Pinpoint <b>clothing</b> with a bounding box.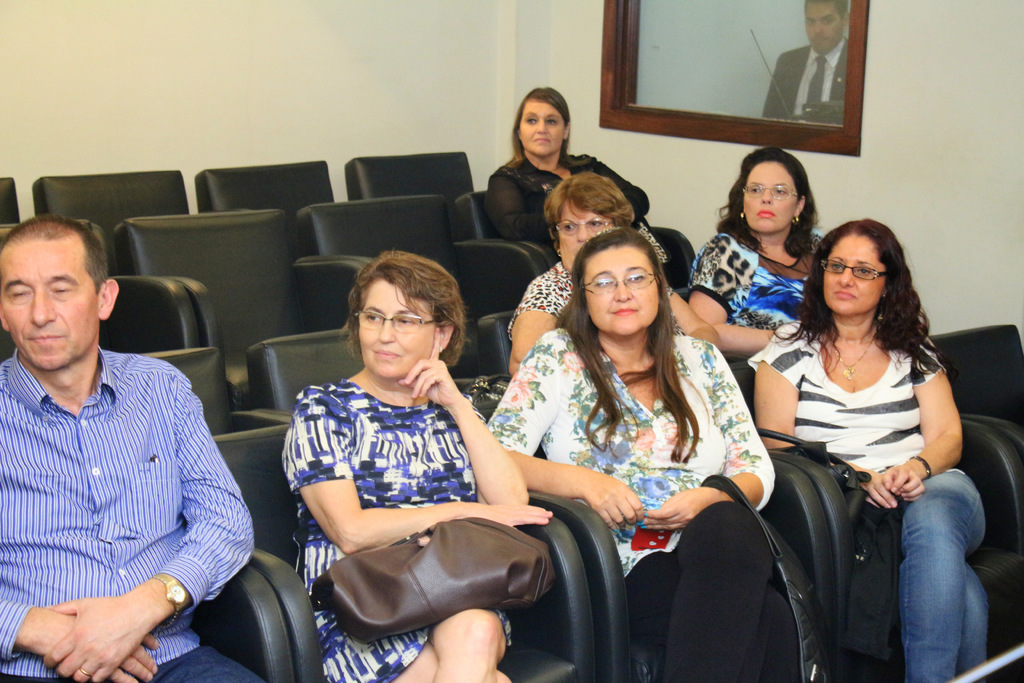
box(904, 463, 986, 682).
